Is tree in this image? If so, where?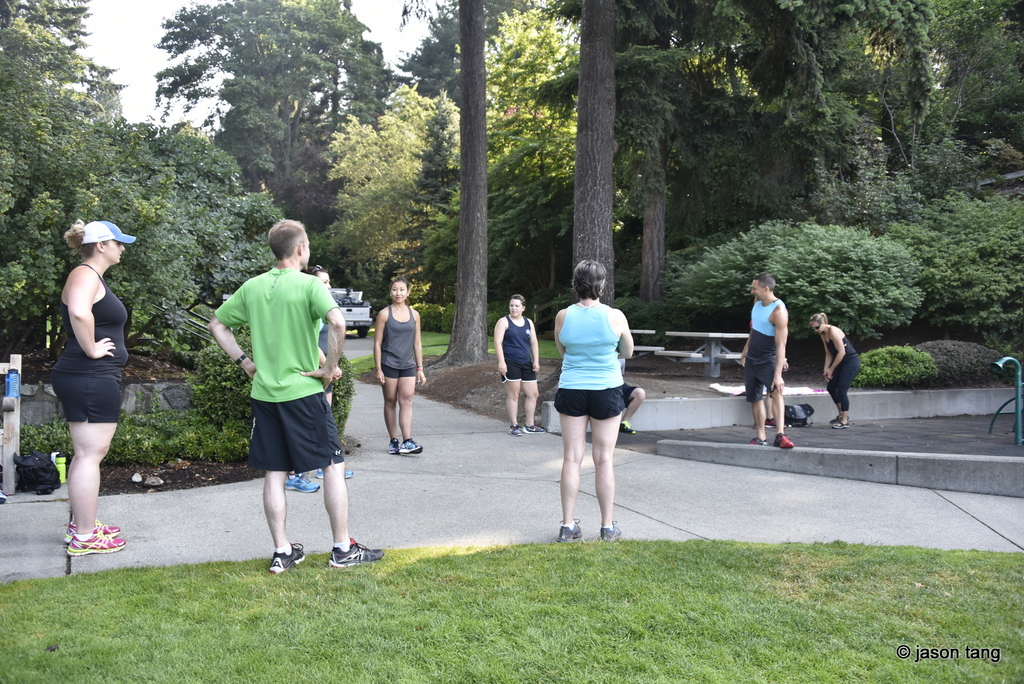
Yes, at detection(671, 220, 931, 348).
